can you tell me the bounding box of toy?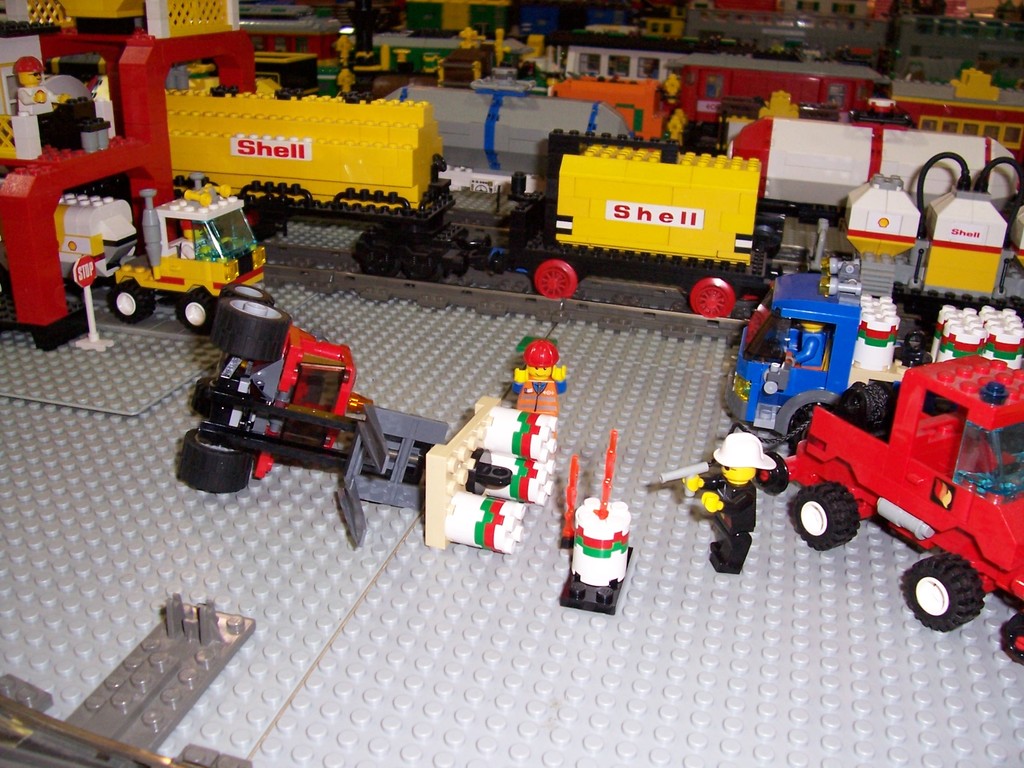
<region>509, 340, 580, 392</region>.
